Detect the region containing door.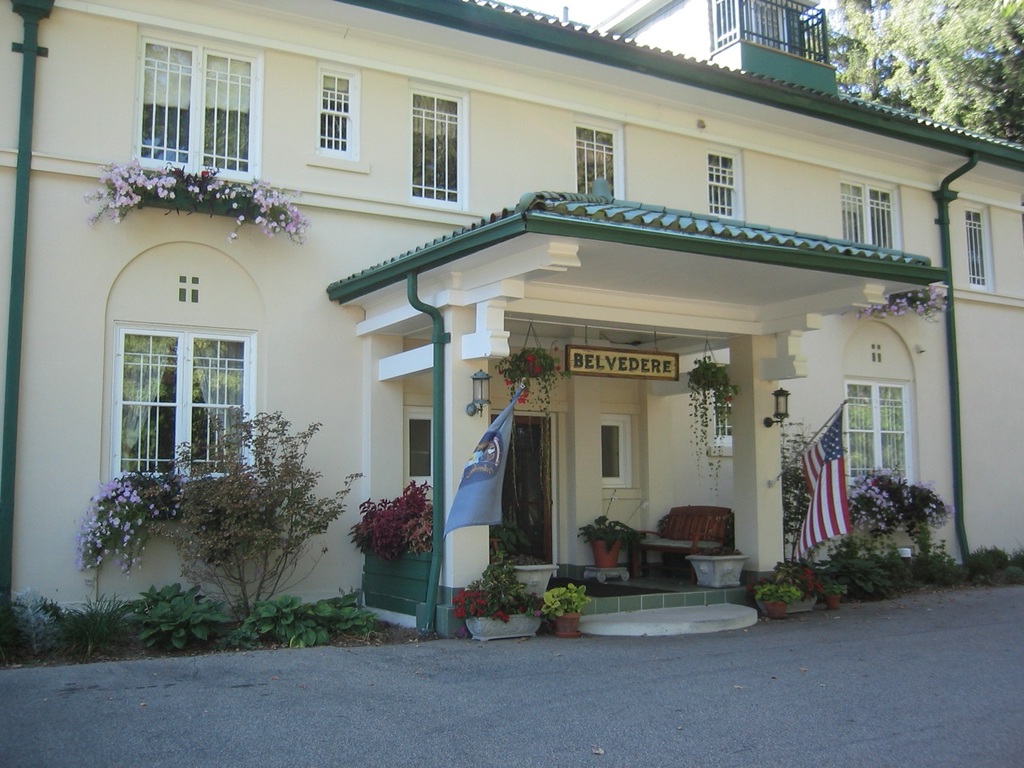
x1=486 y1=411 x2=563 y2=574.
